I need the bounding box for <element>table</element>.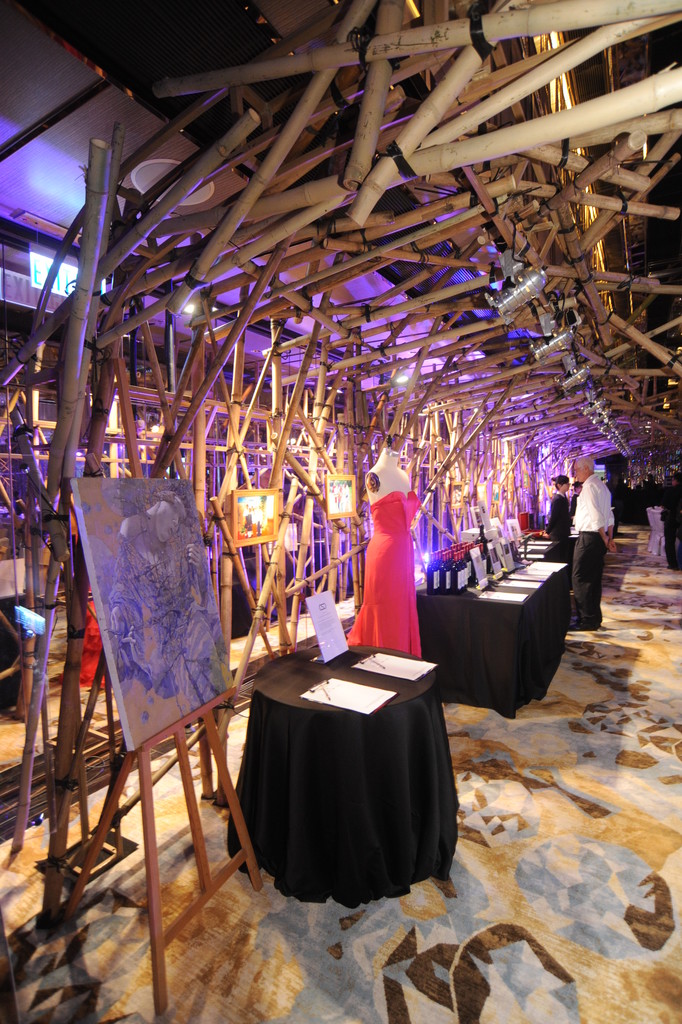
Here it is: x1=407, y1=544, x2=569, y2=716.
